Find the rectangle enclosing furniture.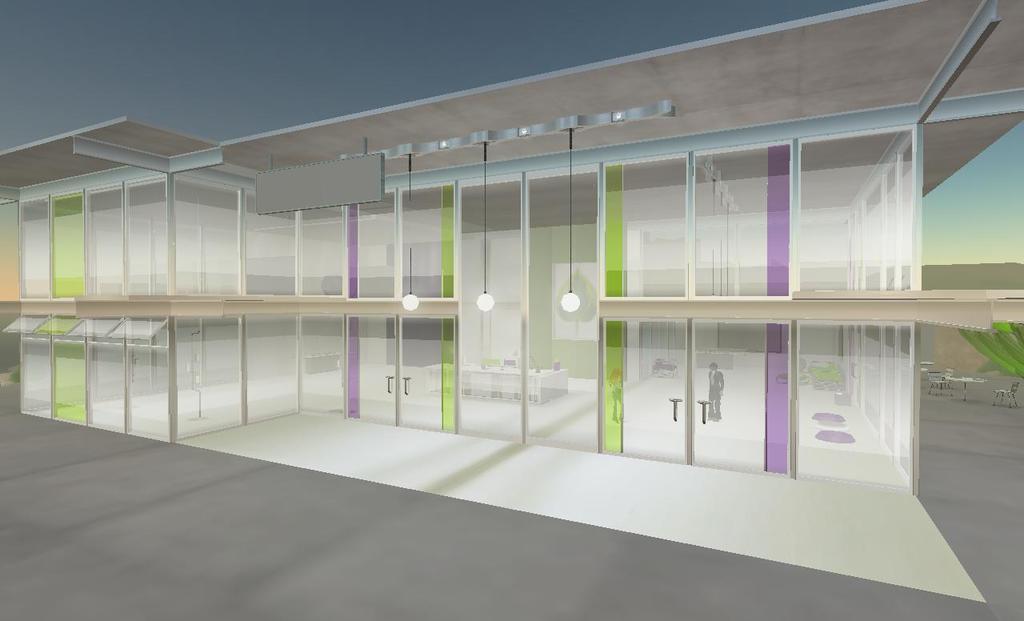
x1=946 y1=375 x2=986 y2=400.
